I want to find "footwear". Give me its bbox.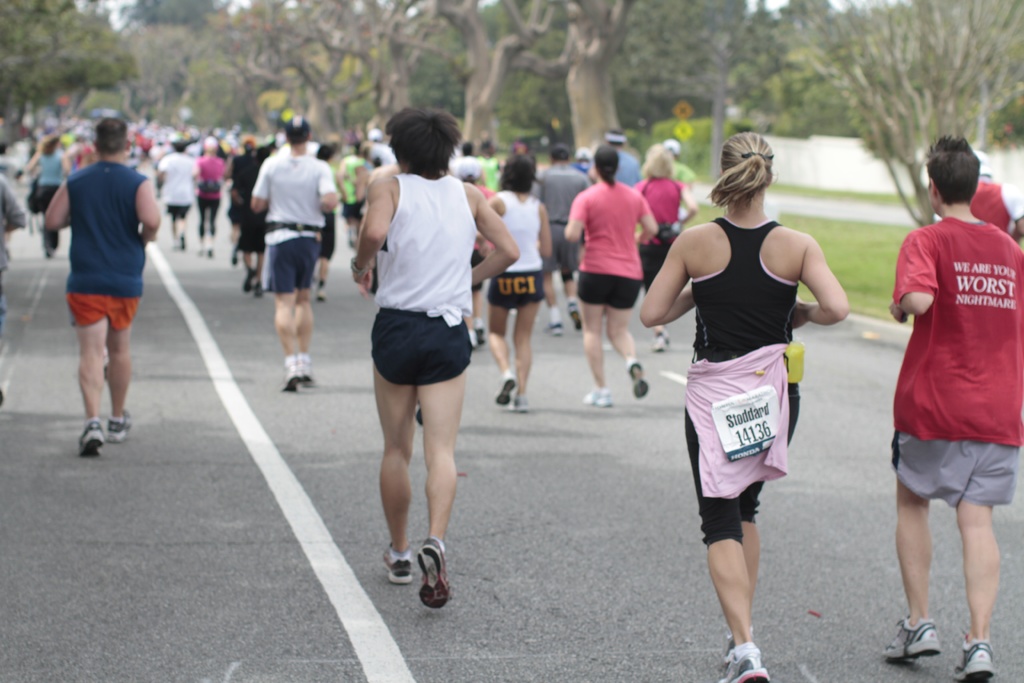
<box>257,286,268,298</box>.
